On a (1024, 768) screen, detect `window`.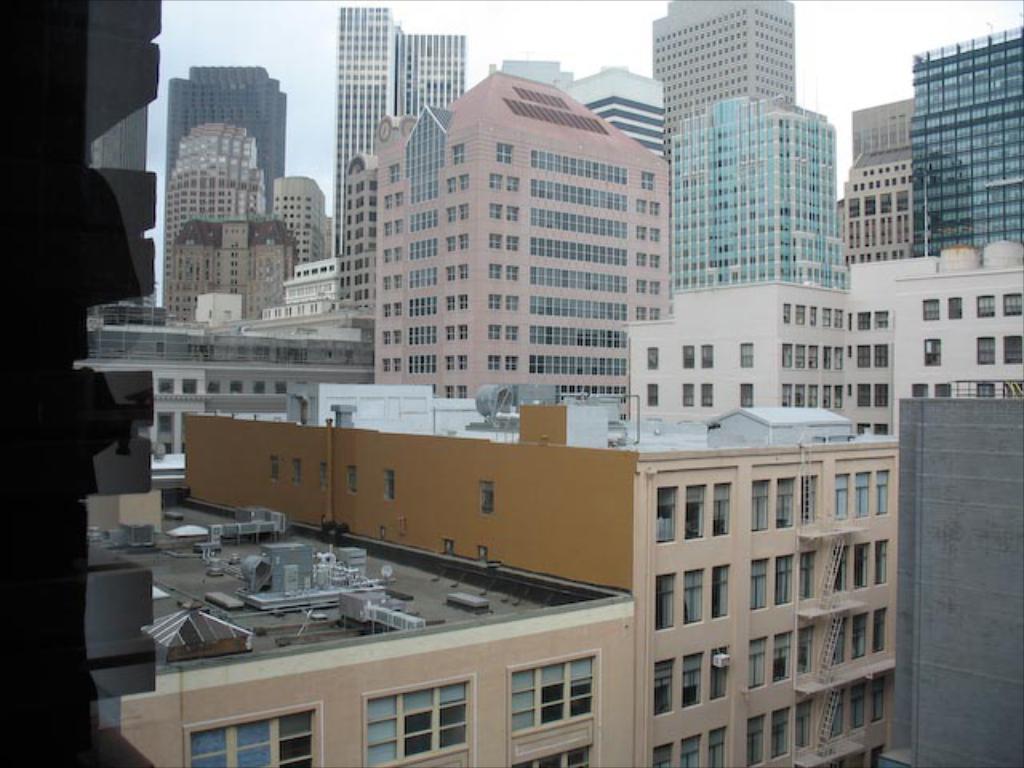
{"x1": 978, "y1": 293, "x2": 995, "y2": 314}.
